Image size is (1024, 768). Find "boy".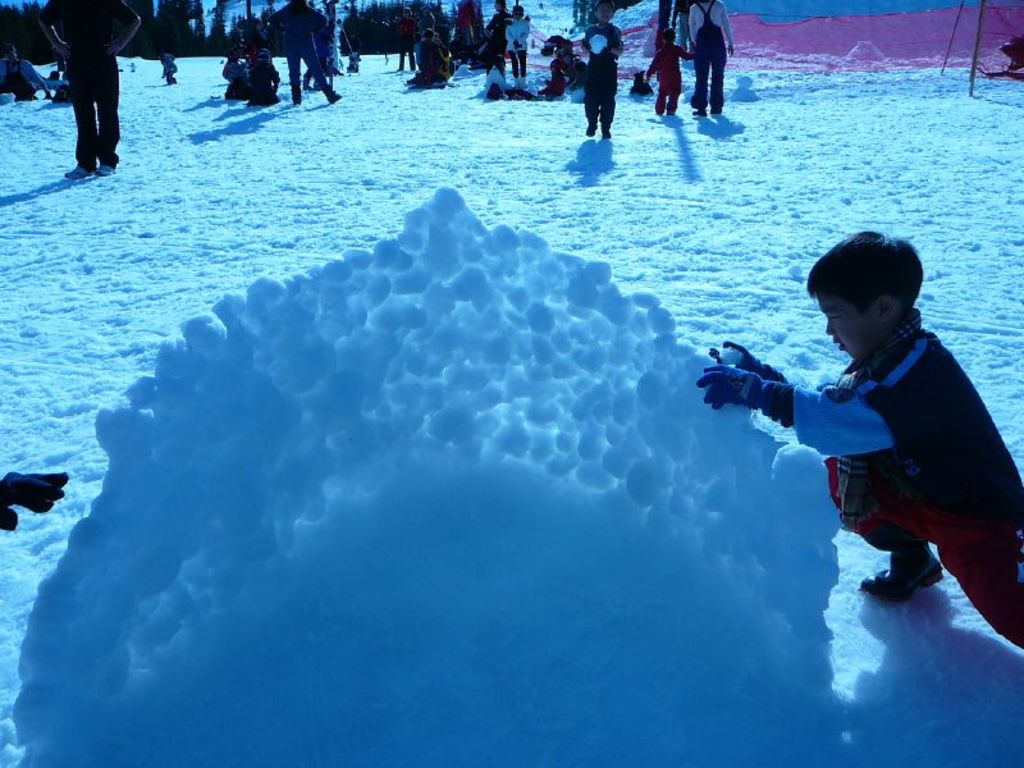
[161, 47, 183, 87].
